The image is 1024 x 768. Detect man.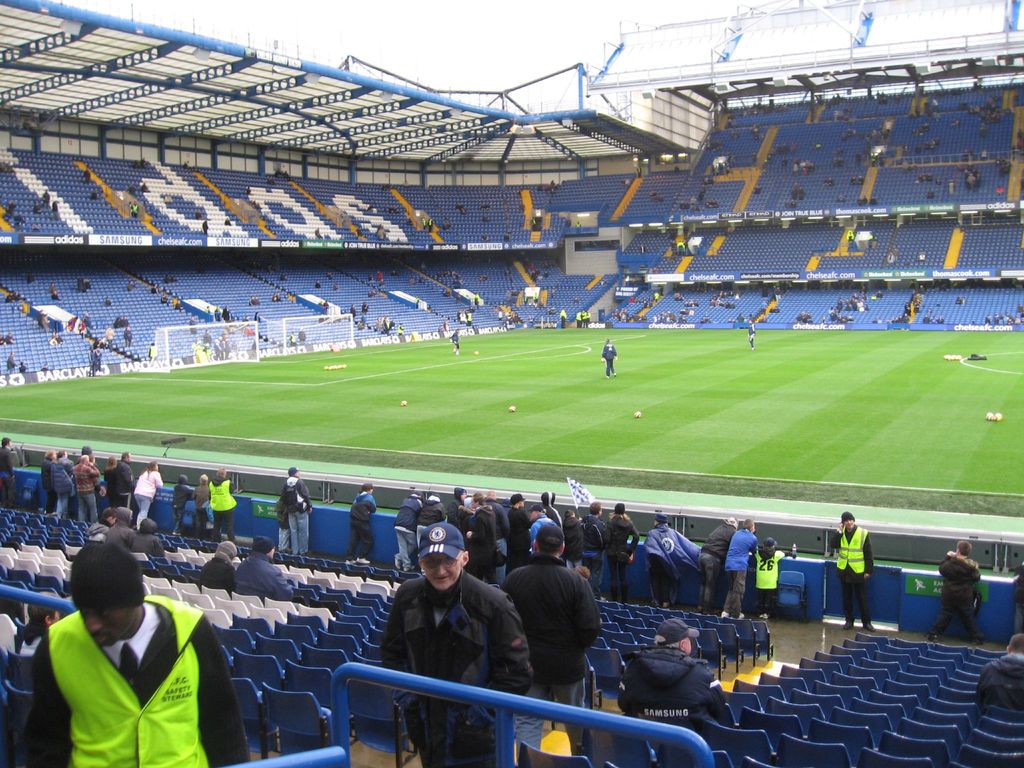
Detection: BBox(823, 507, 877, 639).
